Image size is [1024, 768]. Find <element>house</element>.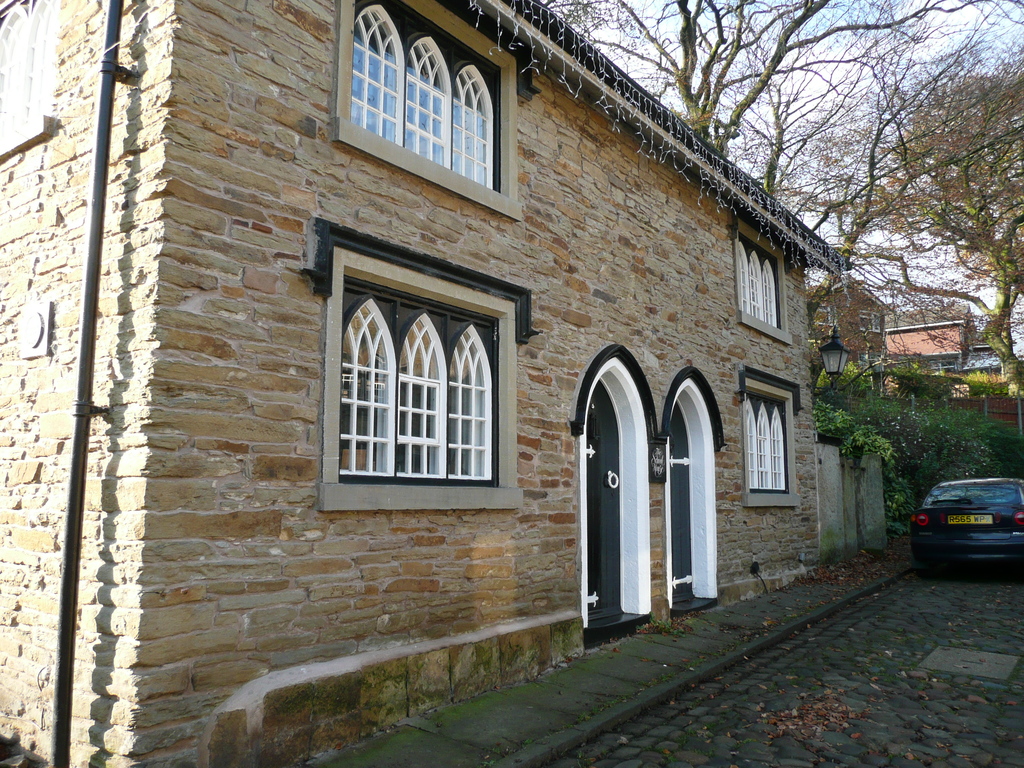
bbox=(129, 0, 918, 687).
